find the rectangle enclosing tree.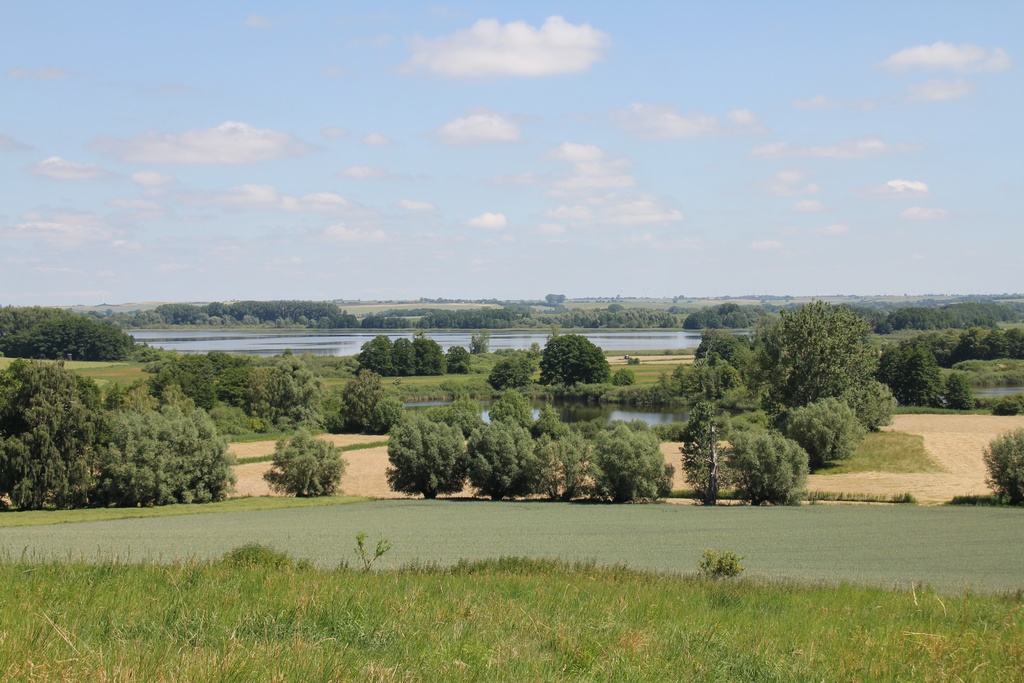
x1=360, y1=322, x2=476, y2=372.
